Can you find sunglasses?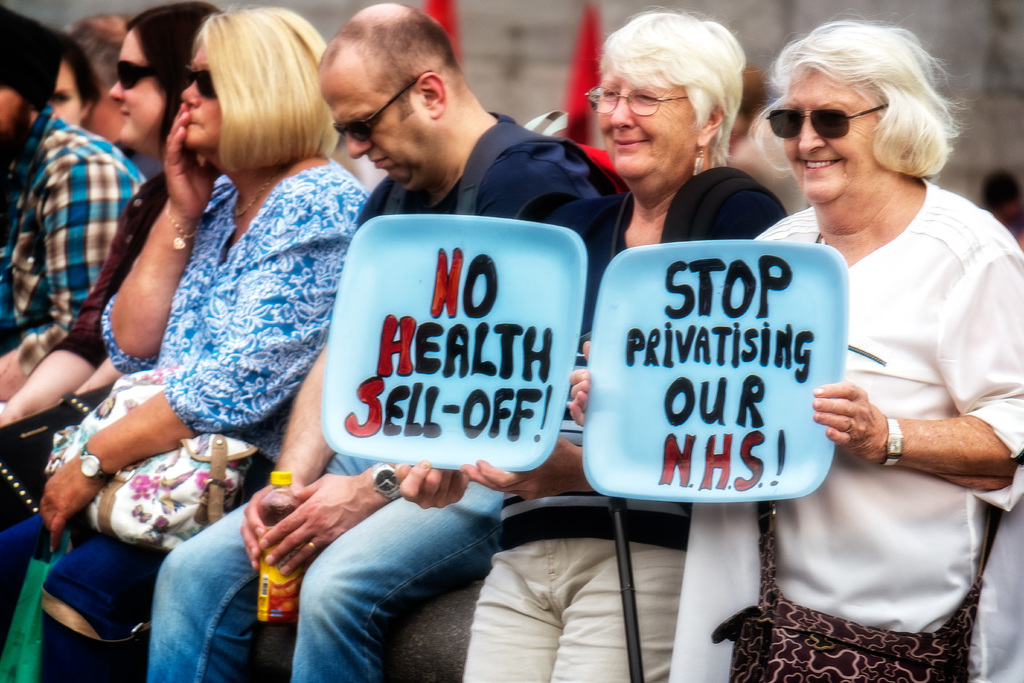
Yes, bounding box: bbox(120, 58, 155, 92).
